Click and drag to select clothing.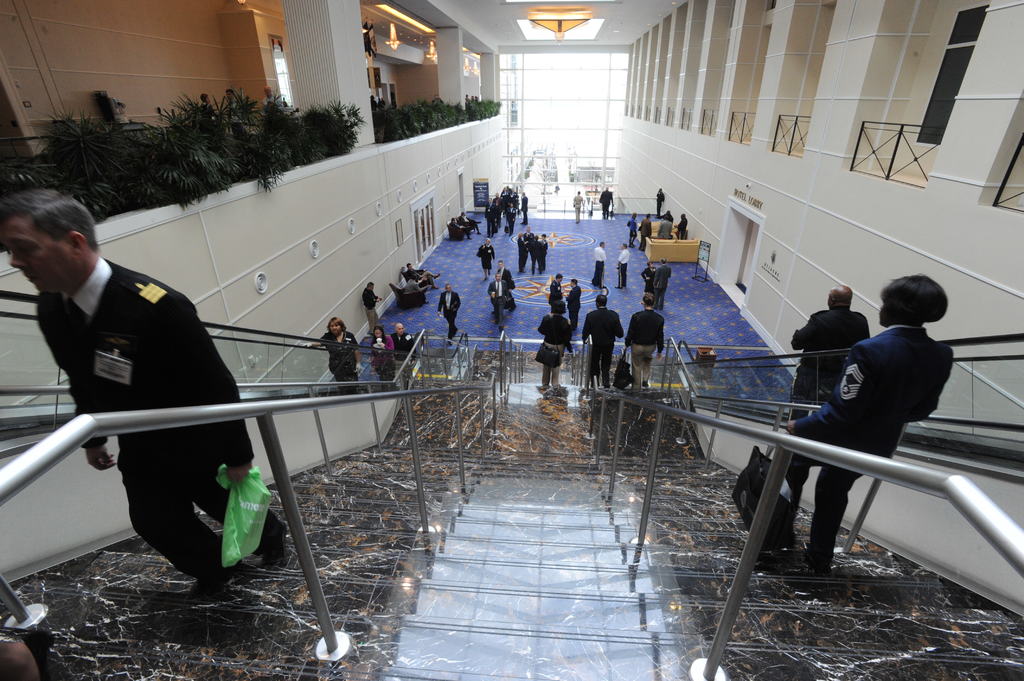
Selection: <region>641, 218, 660, 248</region>.
